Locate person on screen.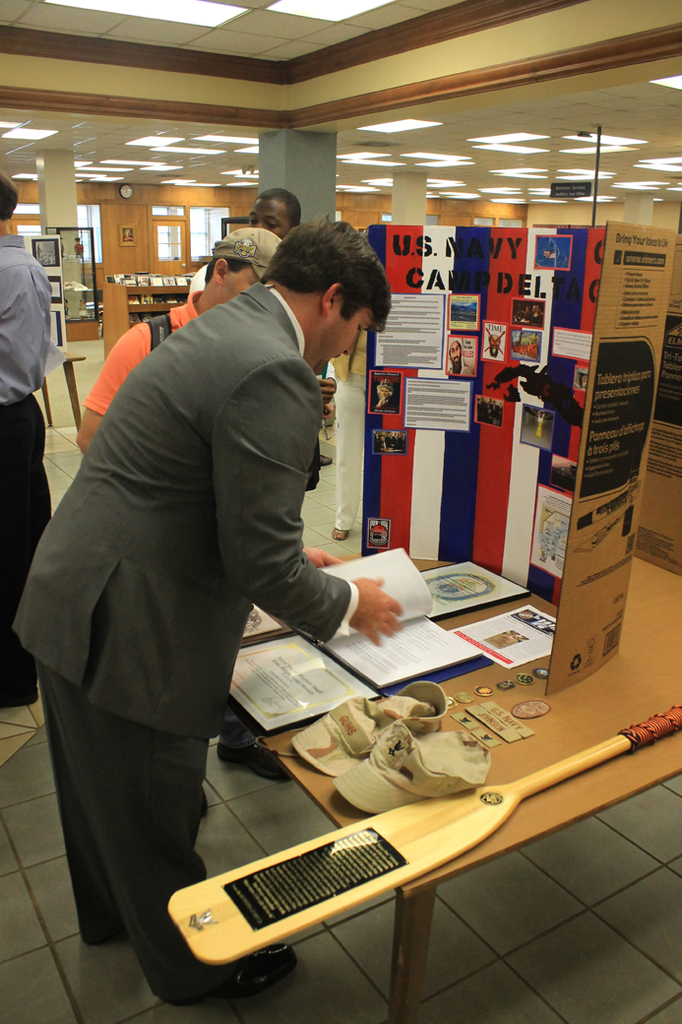
On screen at crop(76, 228, 283, 461).
